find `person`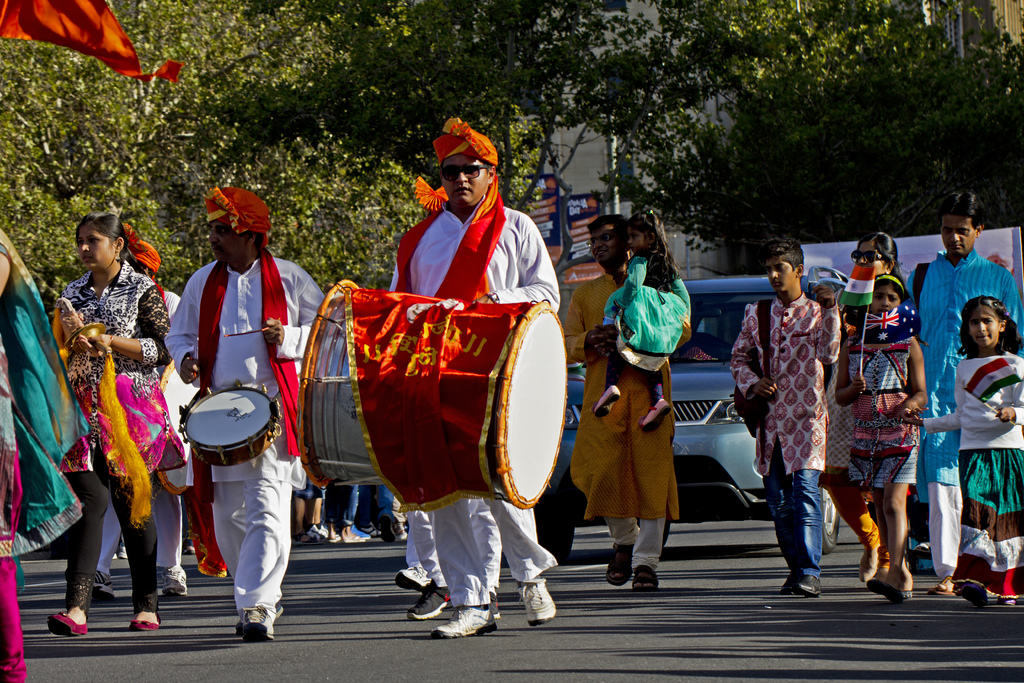
45, 215, 173, 638
